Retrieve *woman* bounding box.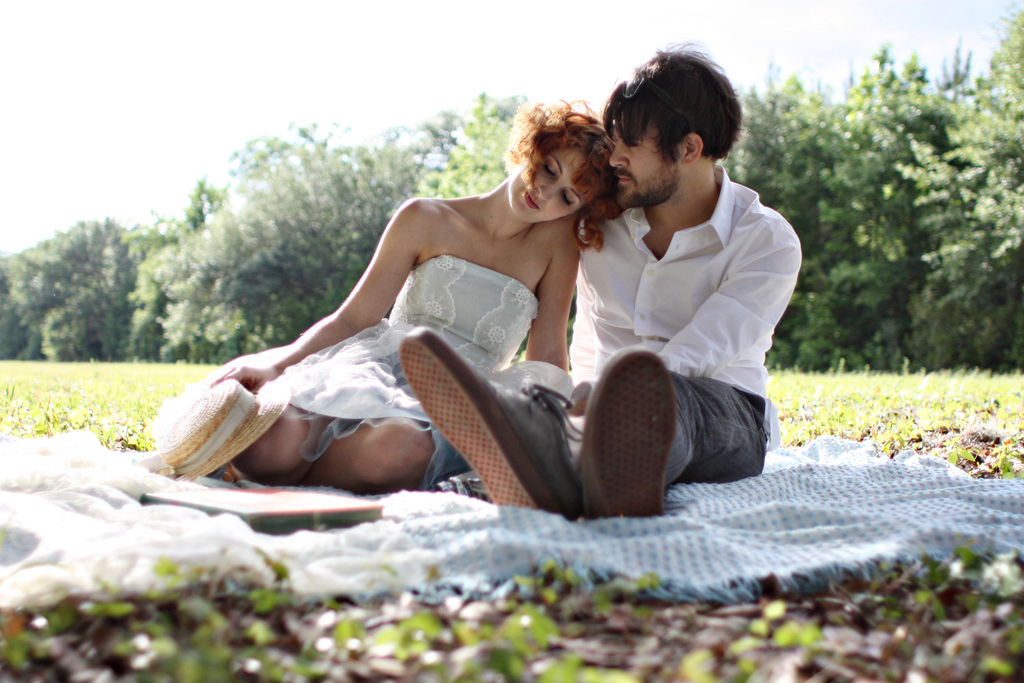
Bounding box: rect(156, 92, 635, 500).
